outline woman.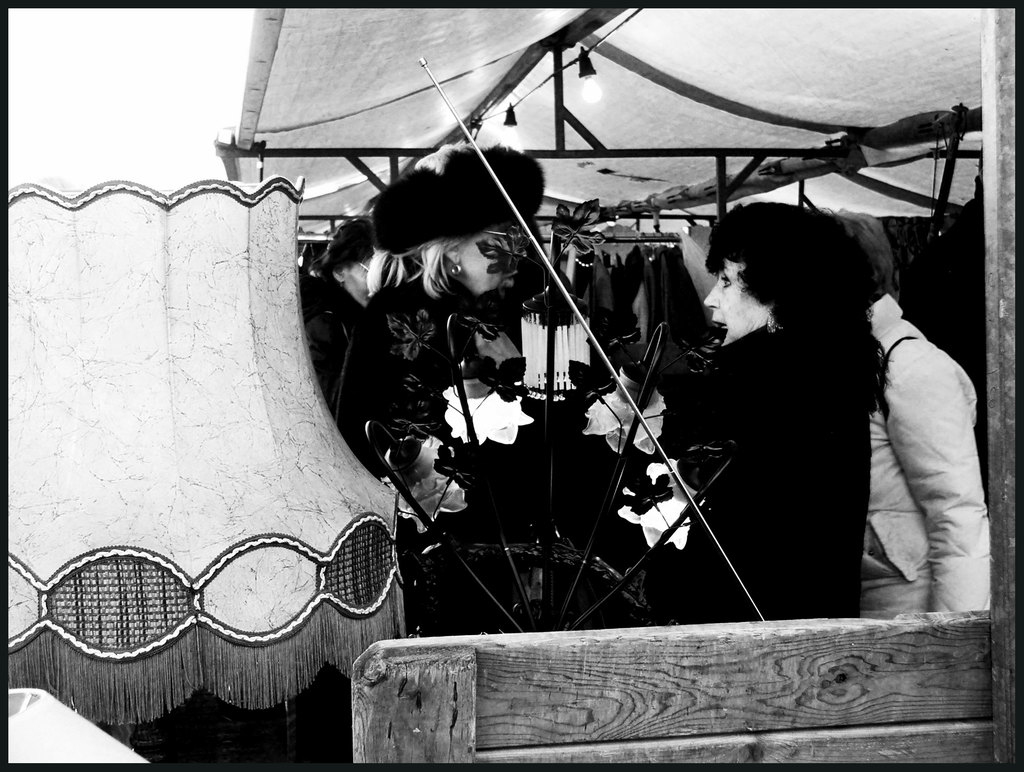
Outline: crop(333, 149, 552, 635).
